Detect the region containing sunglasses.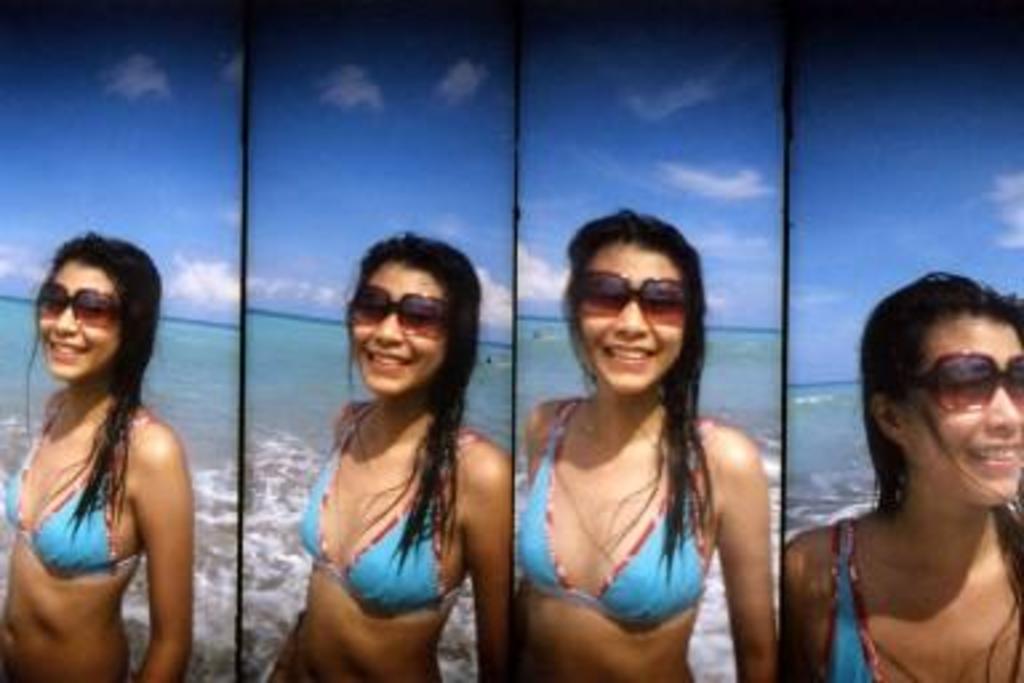
32/280/120/328.
